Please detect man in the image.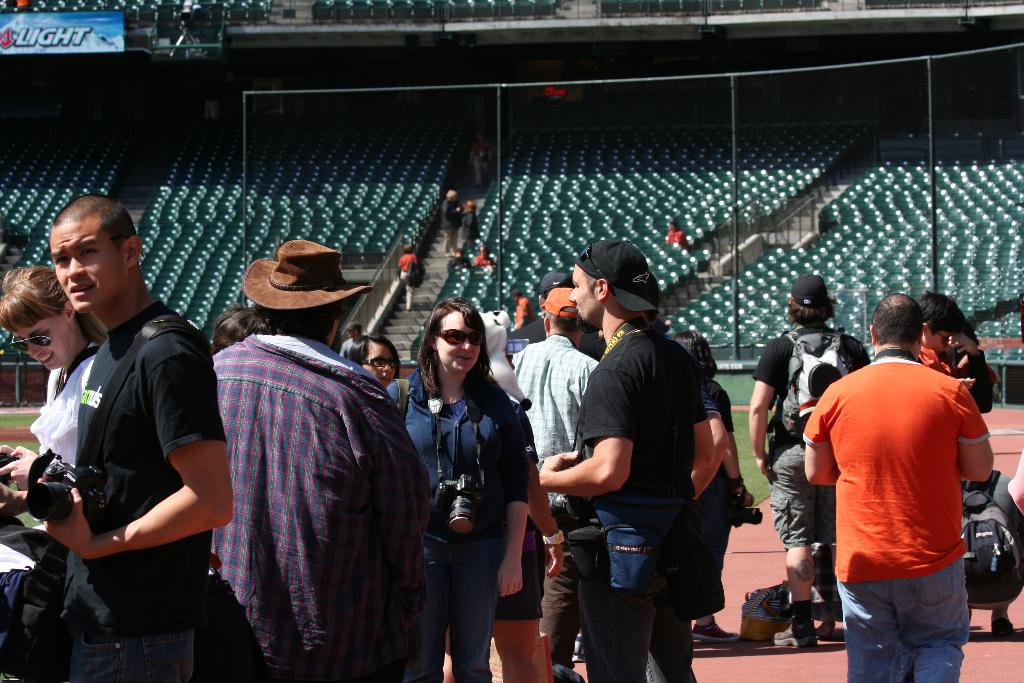
bbox=(212, 238, 429, 682).
